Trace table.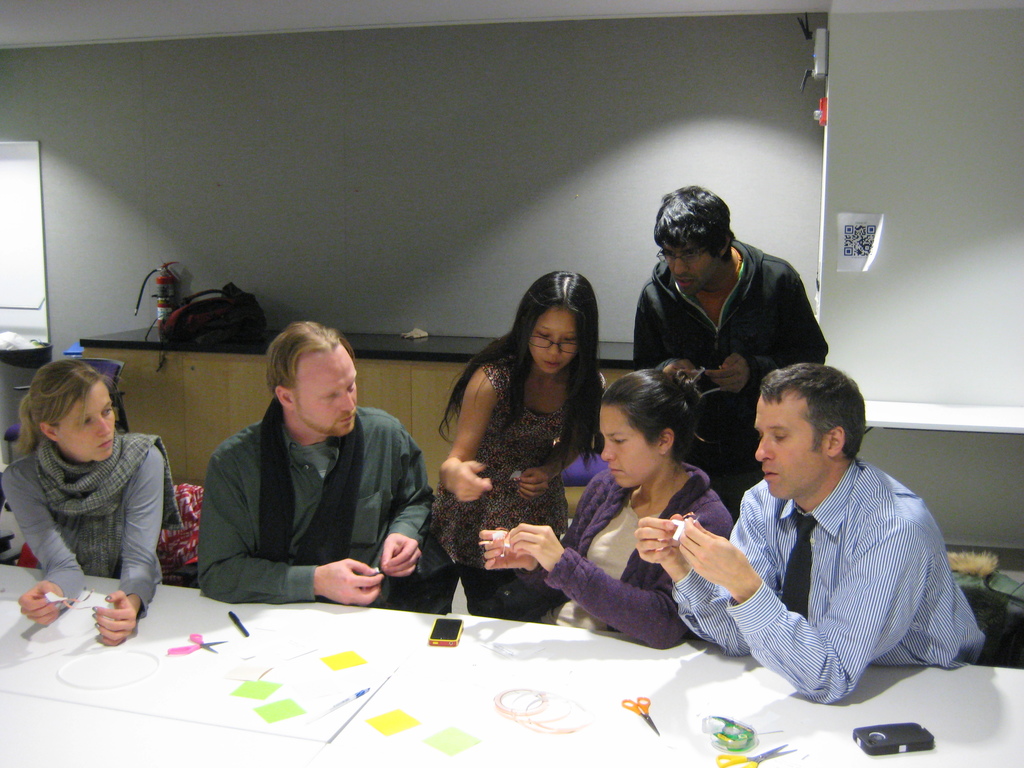
Traced to 0/560/1018/767.
